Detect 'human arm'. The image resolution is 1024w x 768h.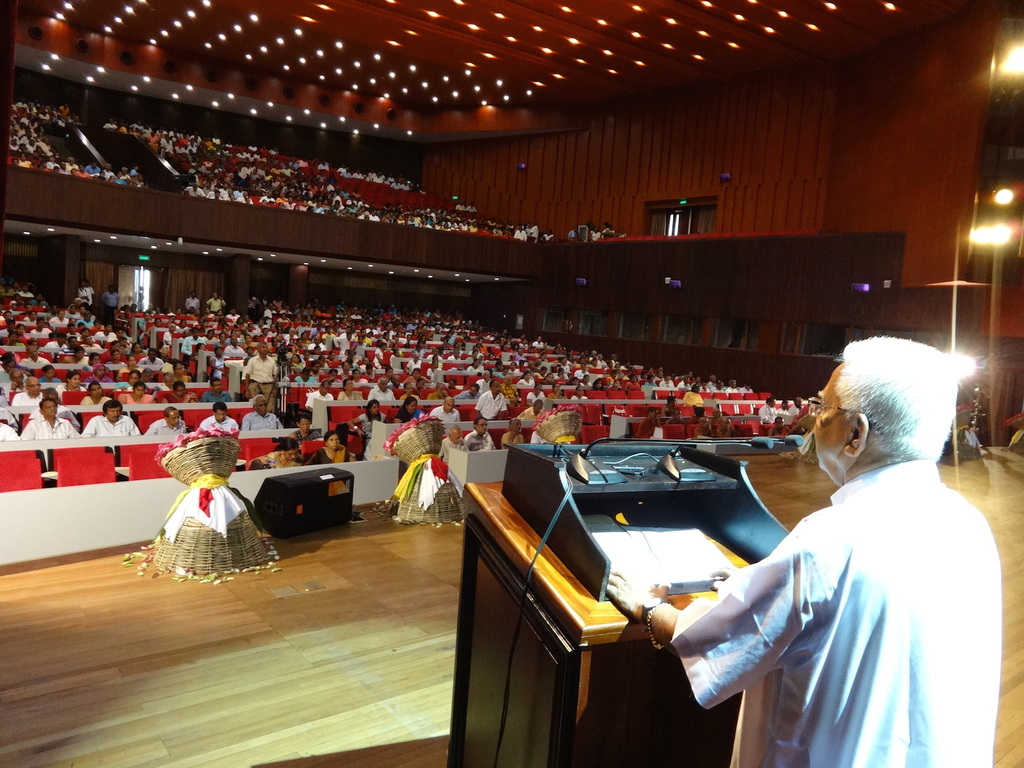
box(331, 394, 335, 403).
